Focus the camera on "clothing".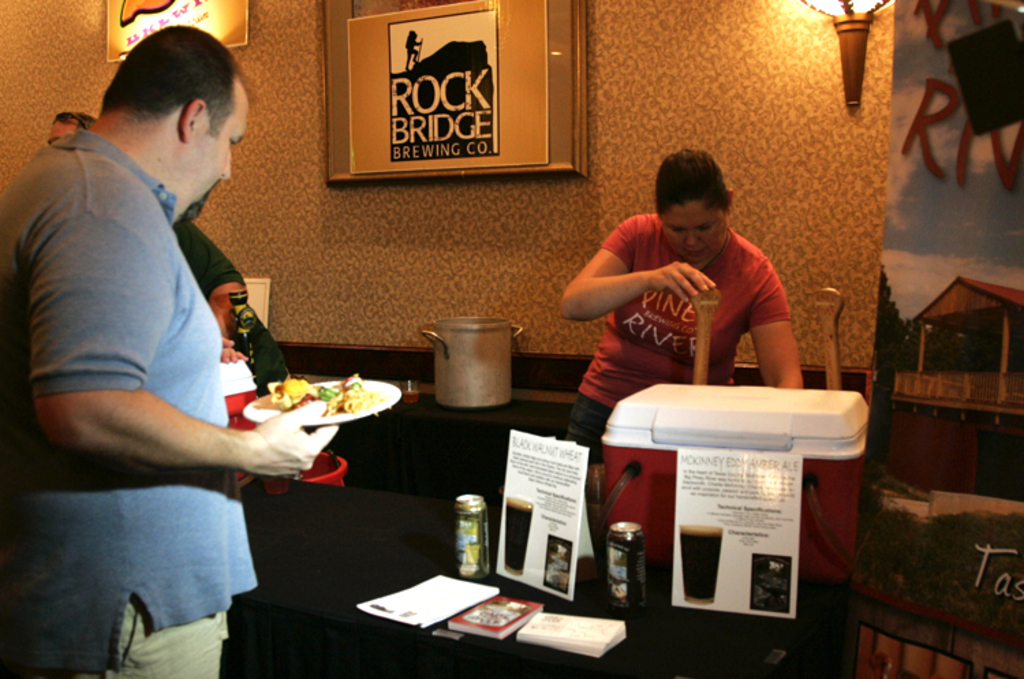
Focus region: l=0, t=124, r=261, b=678.
